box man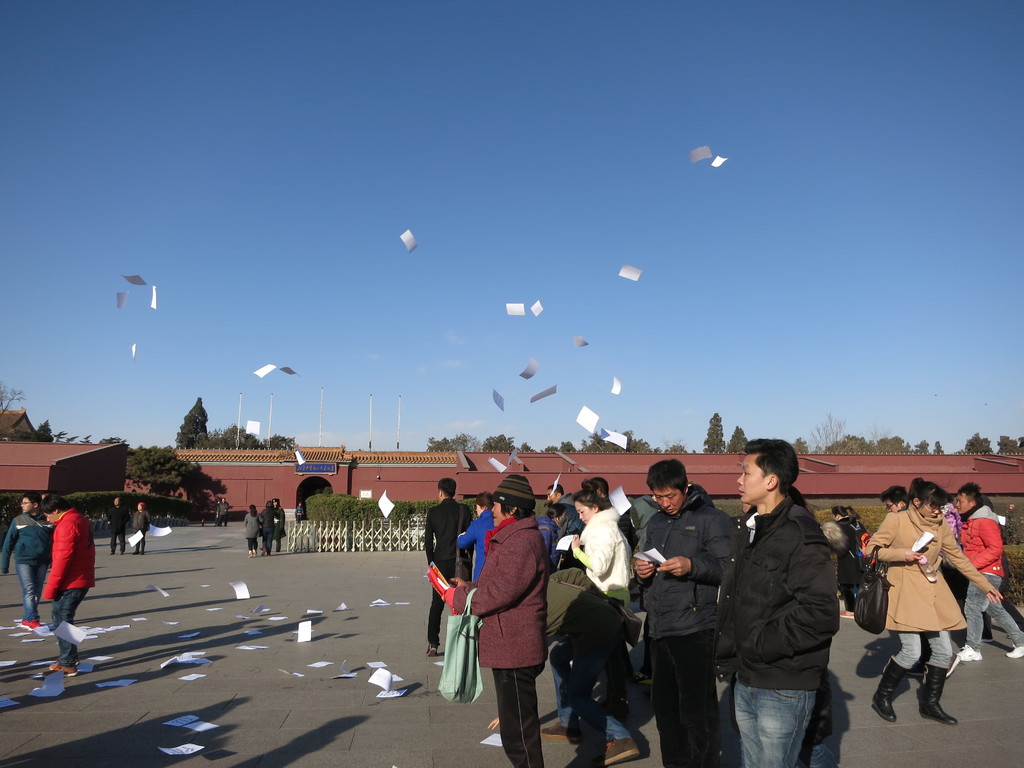
crop(106, 497, 131, 556)
